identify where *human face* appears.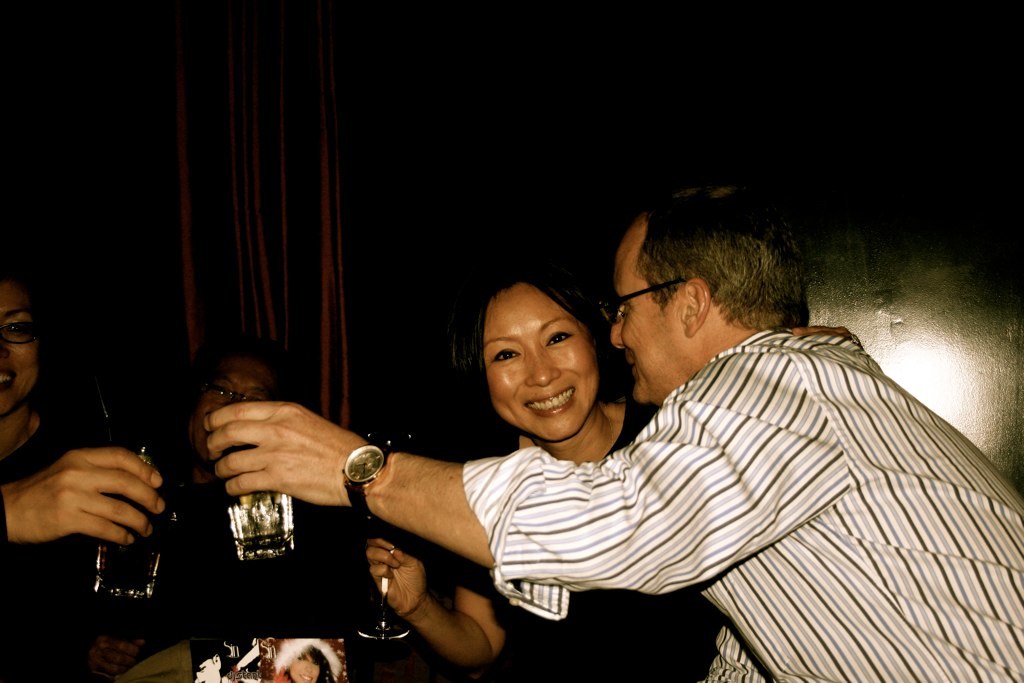
Appears at bbox=[0, 280, 41, 413].
